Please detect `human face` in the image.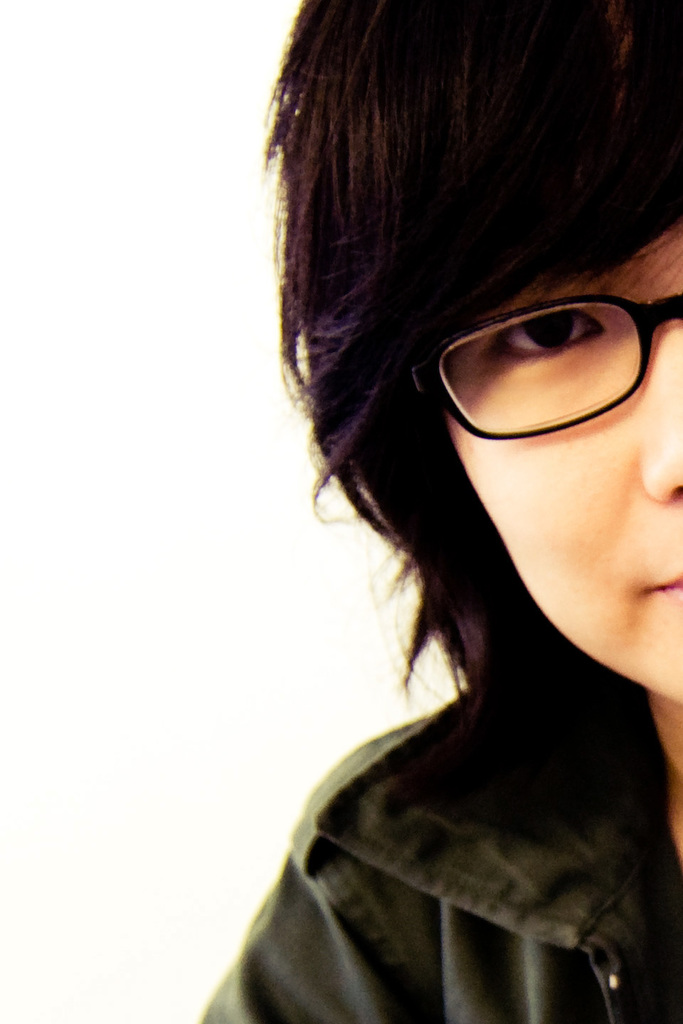
select_region(440, 227, 682, 698).
